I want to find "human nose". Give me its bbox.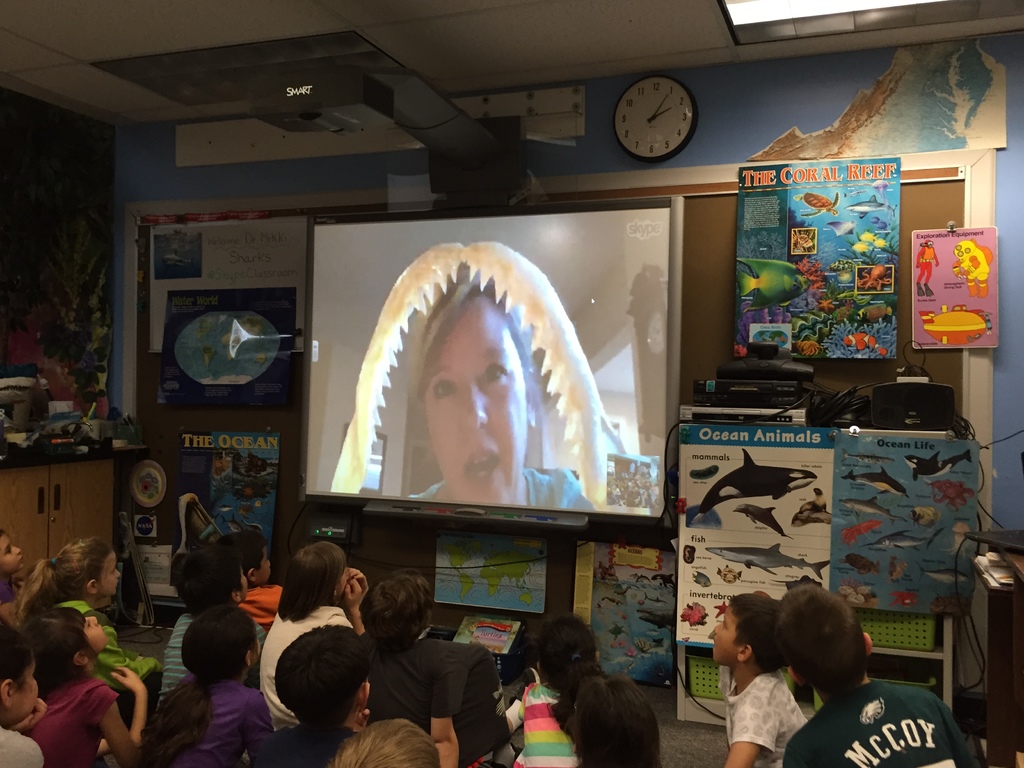
bbox(87, 615, 97, 627).
